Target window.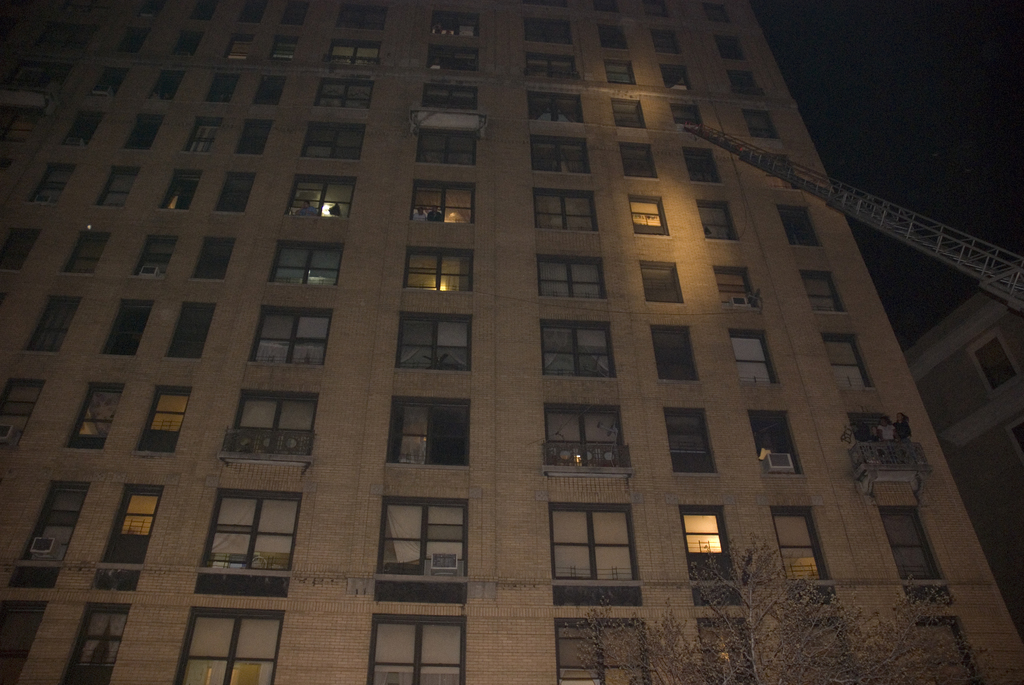
Target region: rect(429, 43, 479, 86).
